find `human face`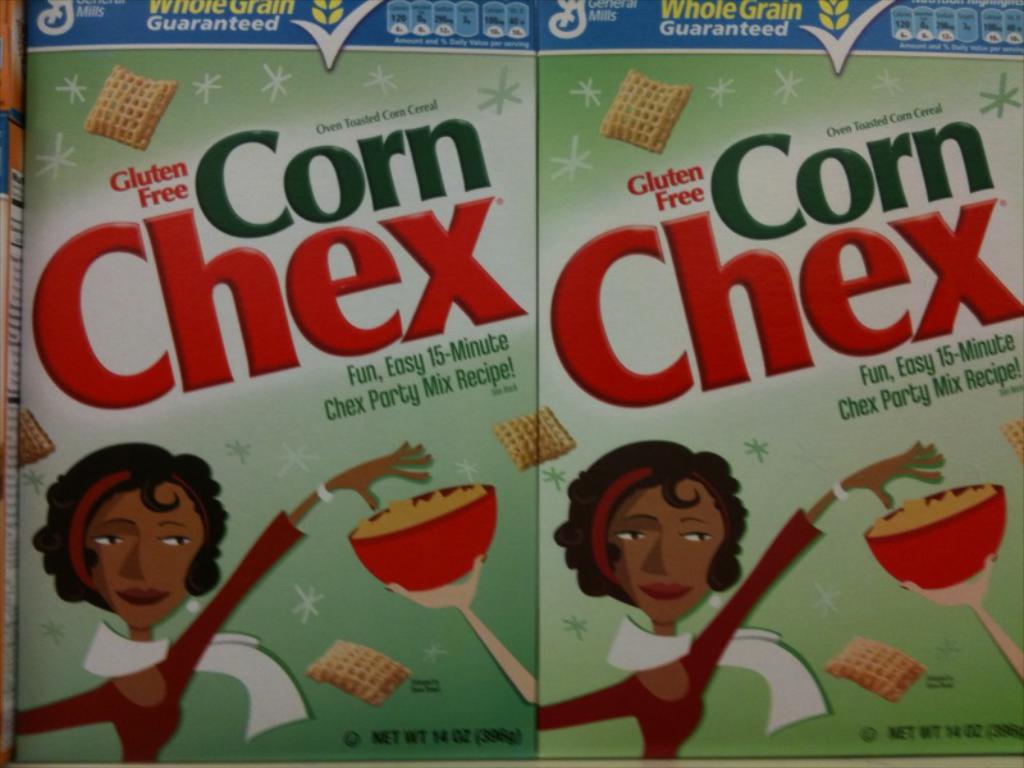
crop(88, 488, 205, 632)
